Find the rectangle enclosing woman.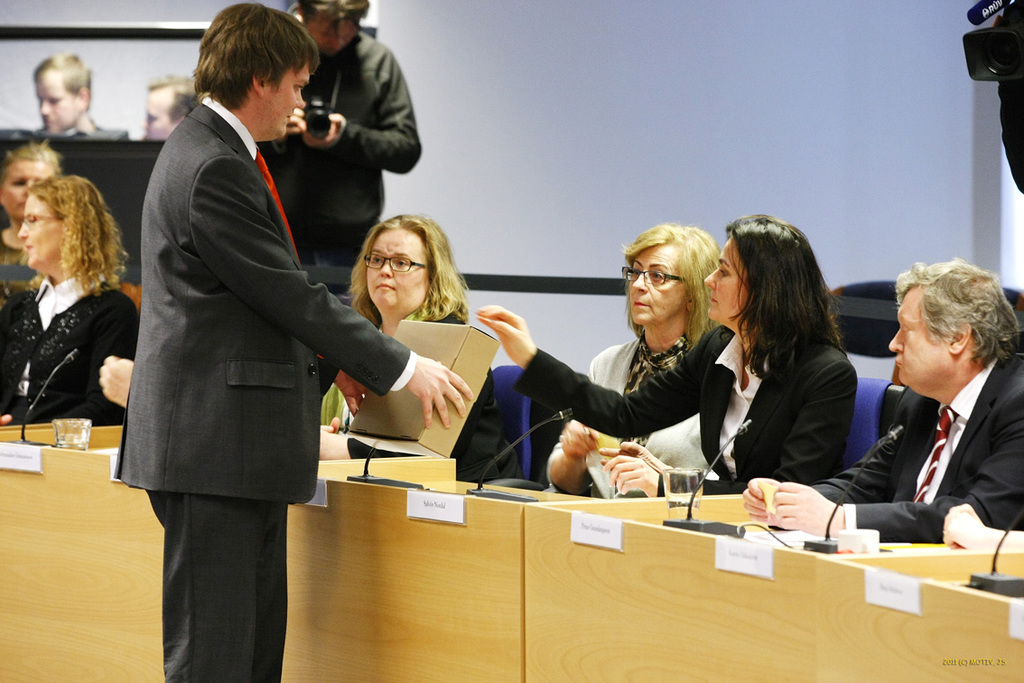
pyautogui.locateOnScreen(329, 210, 465, 483).
